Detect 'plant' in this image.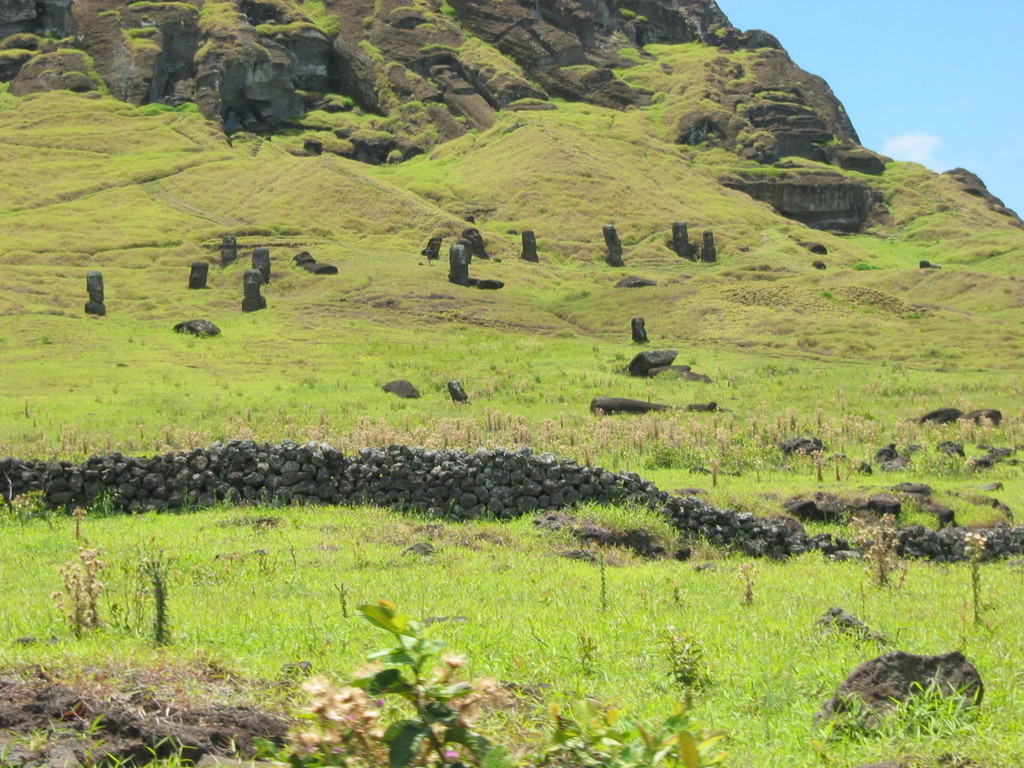
Detection: (x1=863, y1=511, x2=913, y2=581).
